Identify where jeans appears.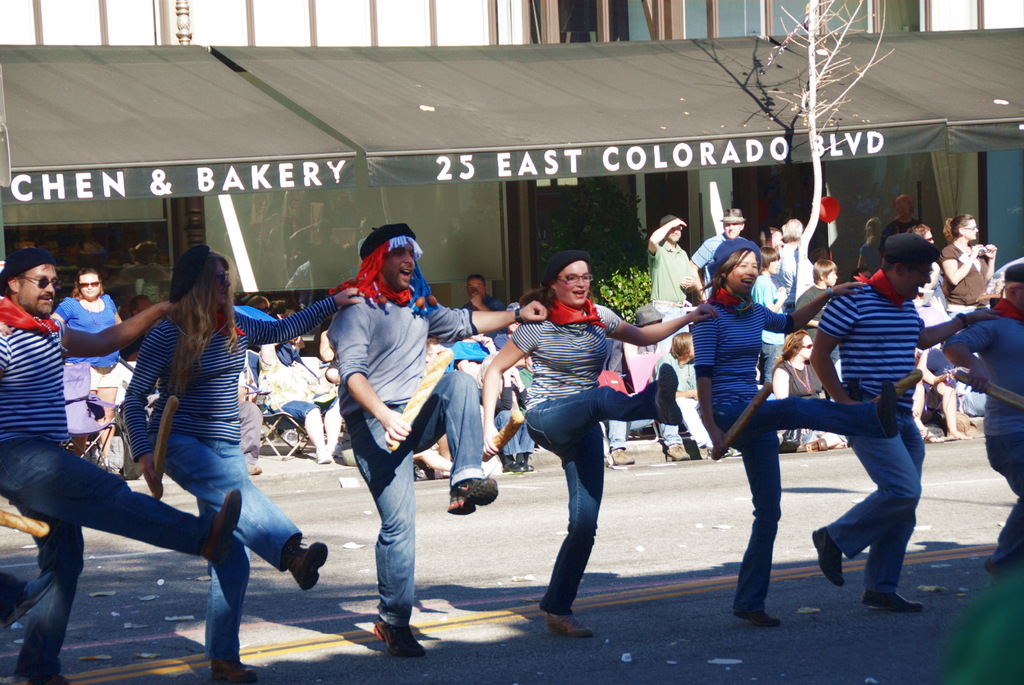
Appears at [609,420,682,451].
